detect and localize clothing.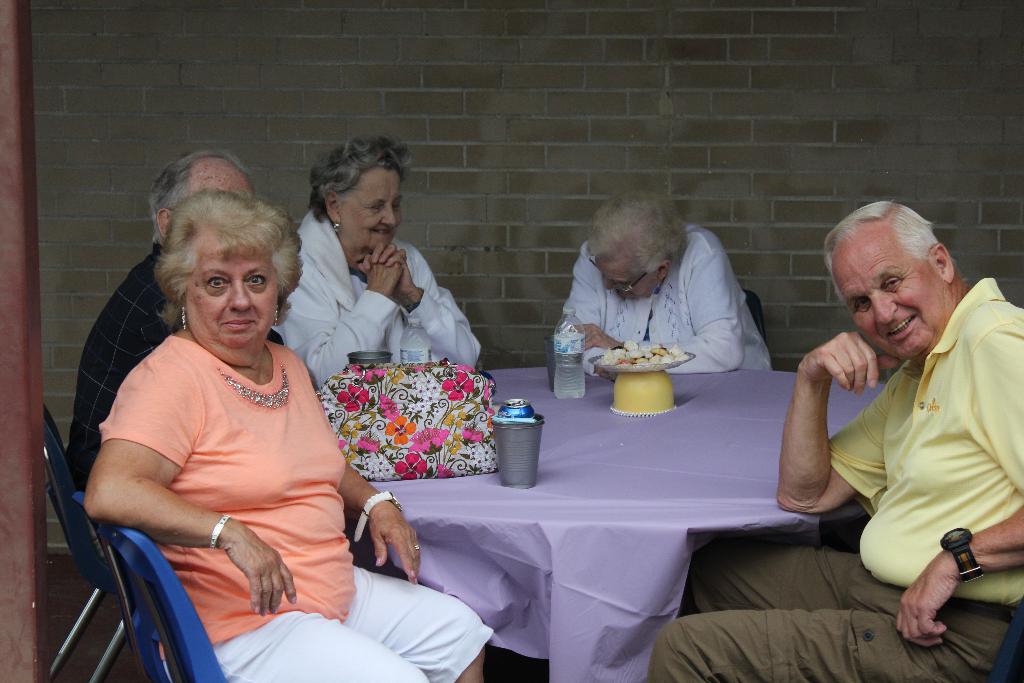
Localized at [left=270, top=213, right=477, bottom=394].
